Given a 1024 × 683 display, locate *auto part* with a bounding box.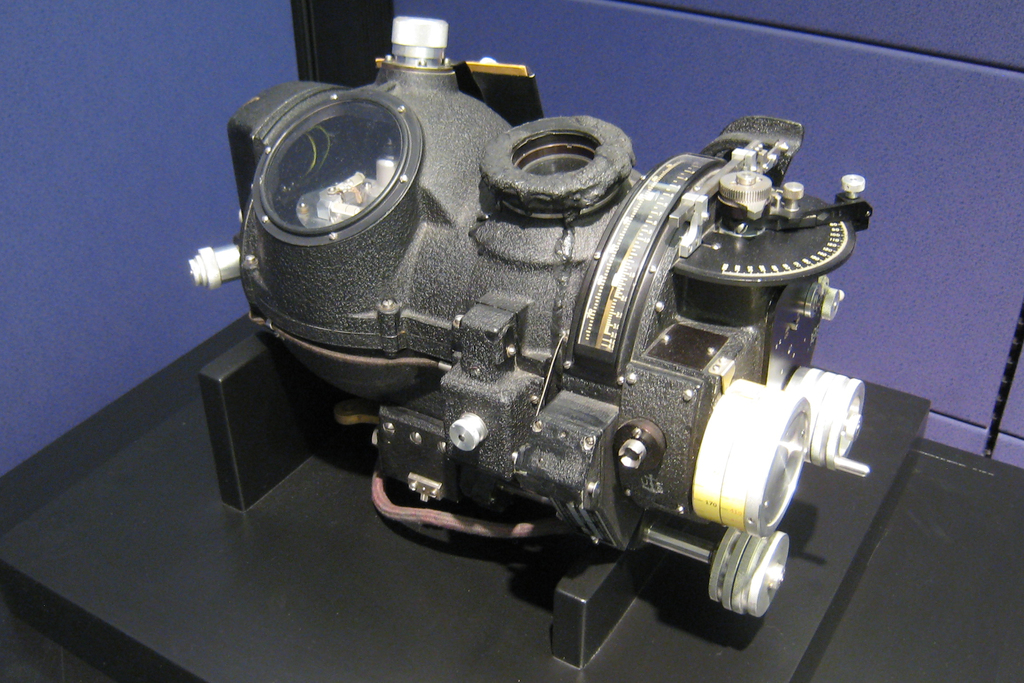
Located: <region>186, 13, 879, 621</region>.
